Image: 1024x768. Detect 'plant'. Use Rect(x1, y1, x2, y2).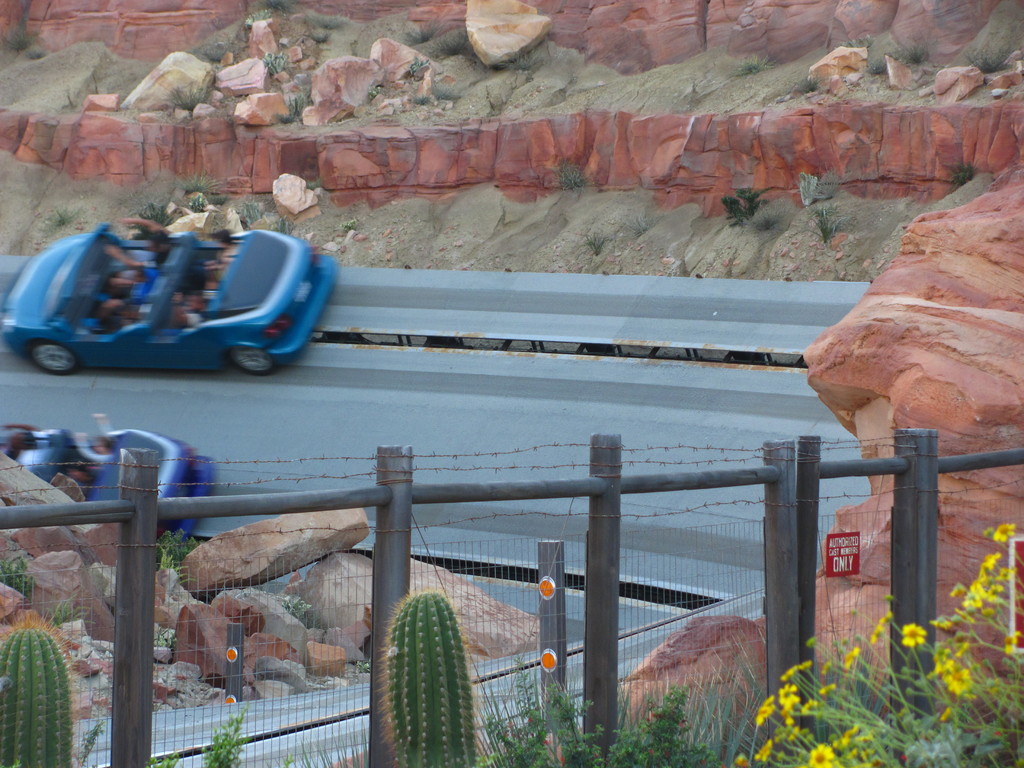
Rect(543, 675, 729, 767).
